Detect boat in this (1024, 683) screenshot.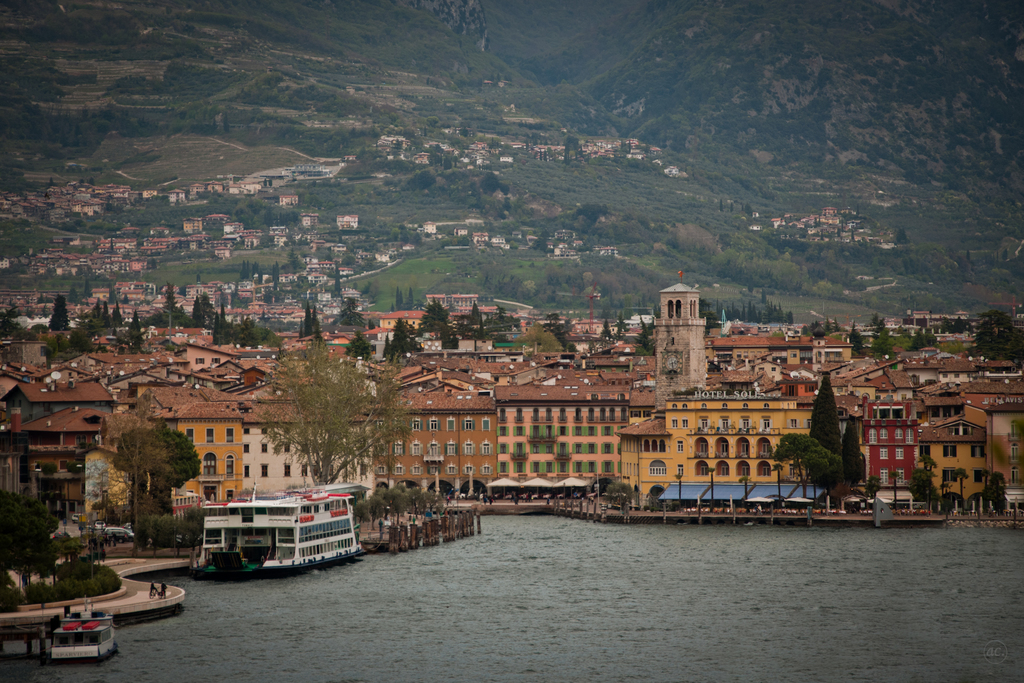
Detection: detection(182, 481, 363, 582).
